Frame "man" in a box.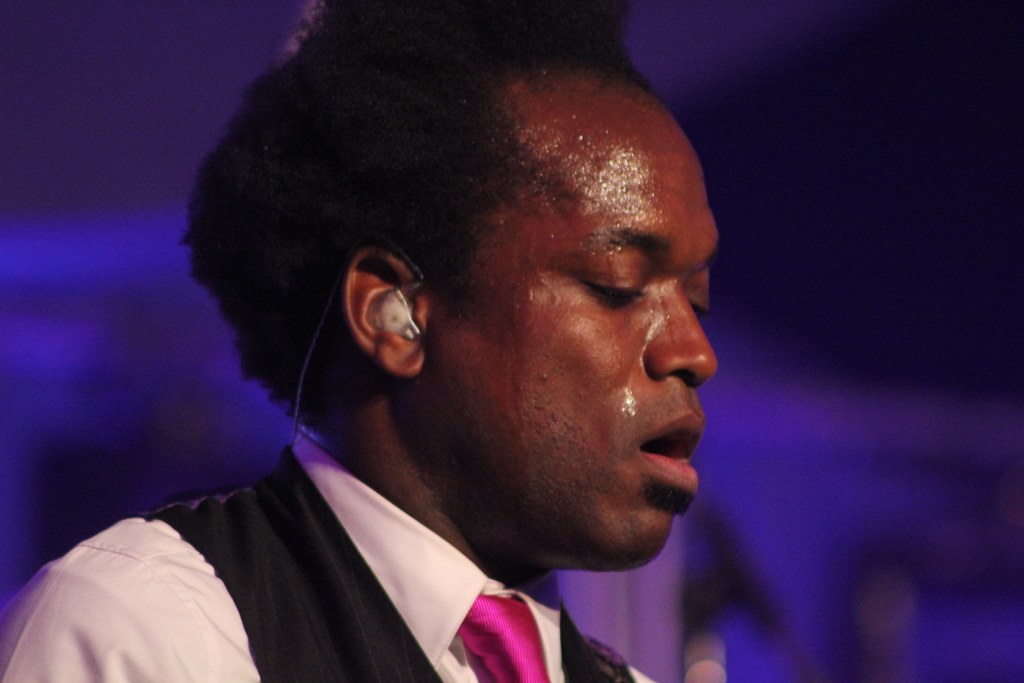
(x1=12, y1=36, x2=833, y2=682).
